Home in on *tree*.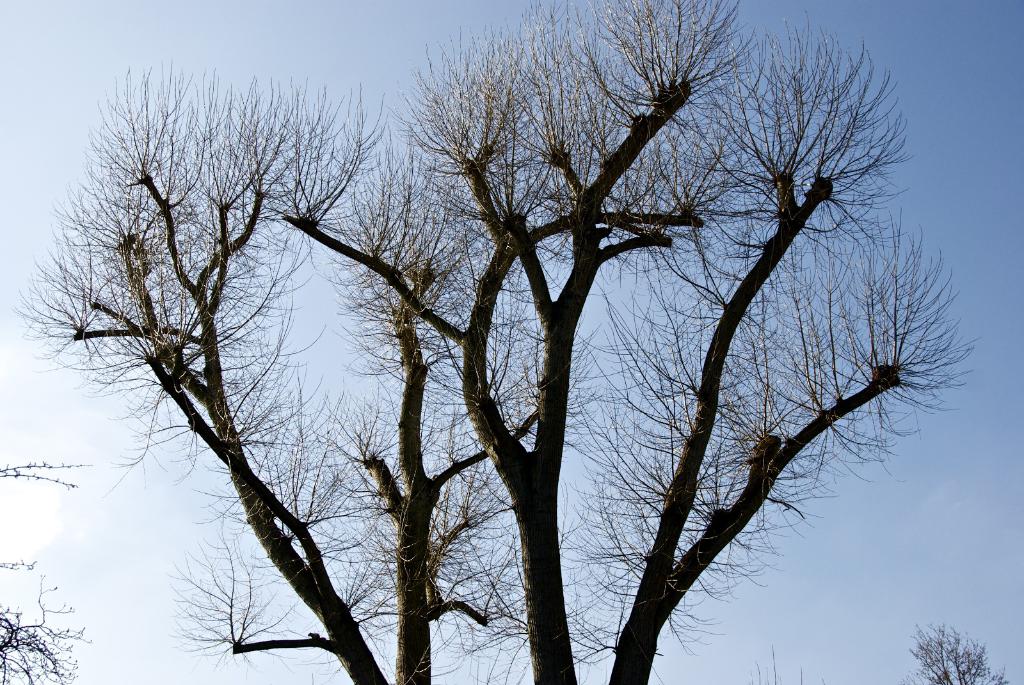
Homed in at [4, 0, 986, 684].
